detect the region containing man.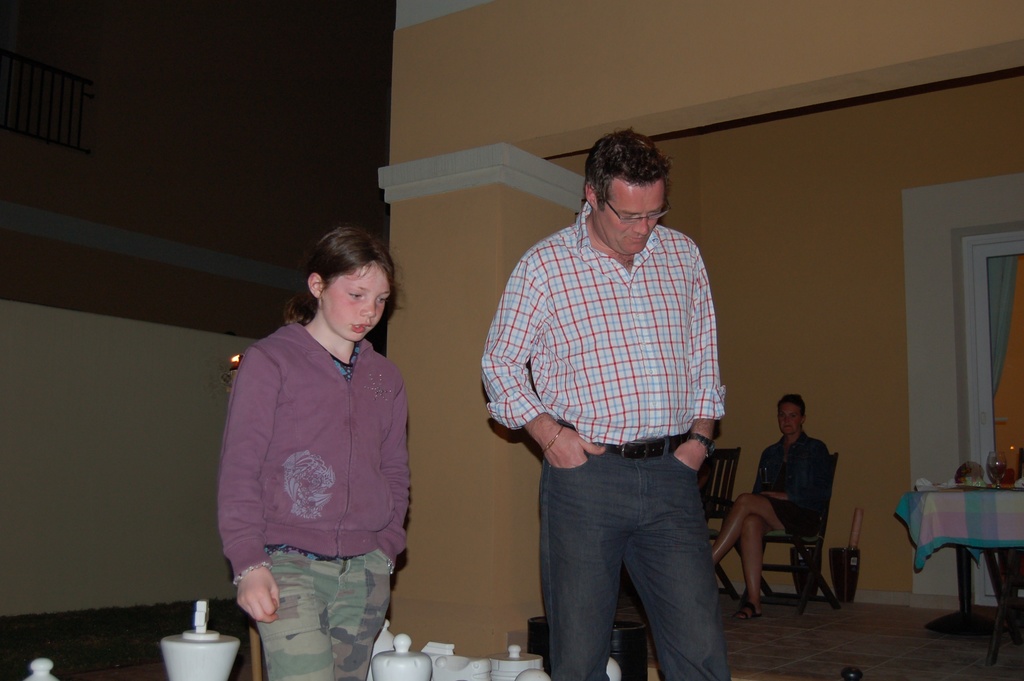
x1=708, y1=398, x2=835, y2=622.
